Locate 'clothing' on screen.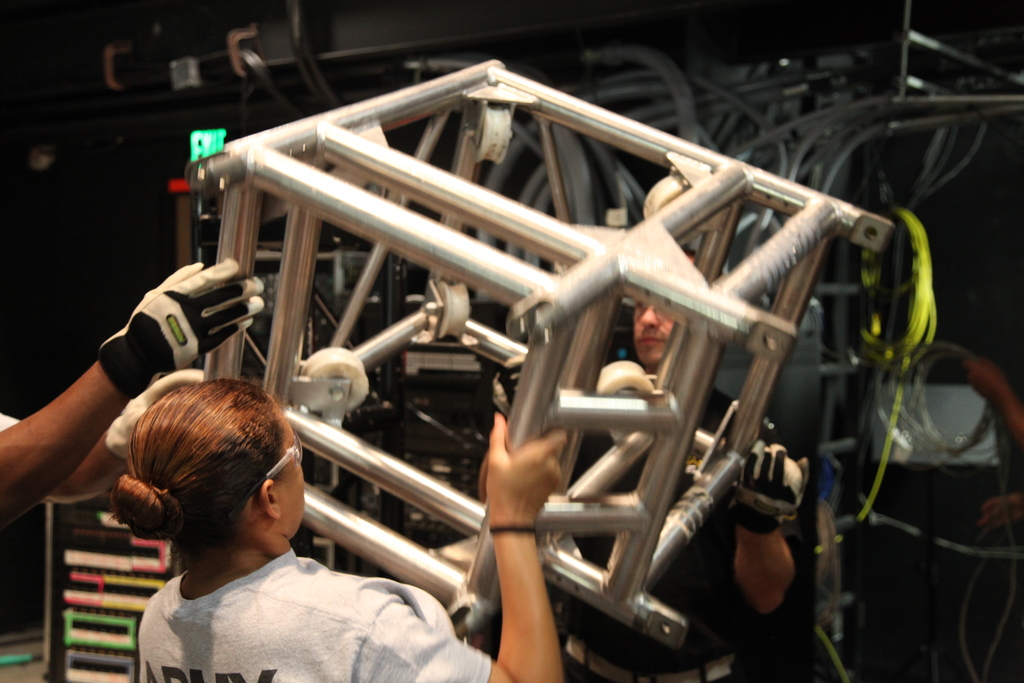
On screen at box=[109, 524, 458, 675].
